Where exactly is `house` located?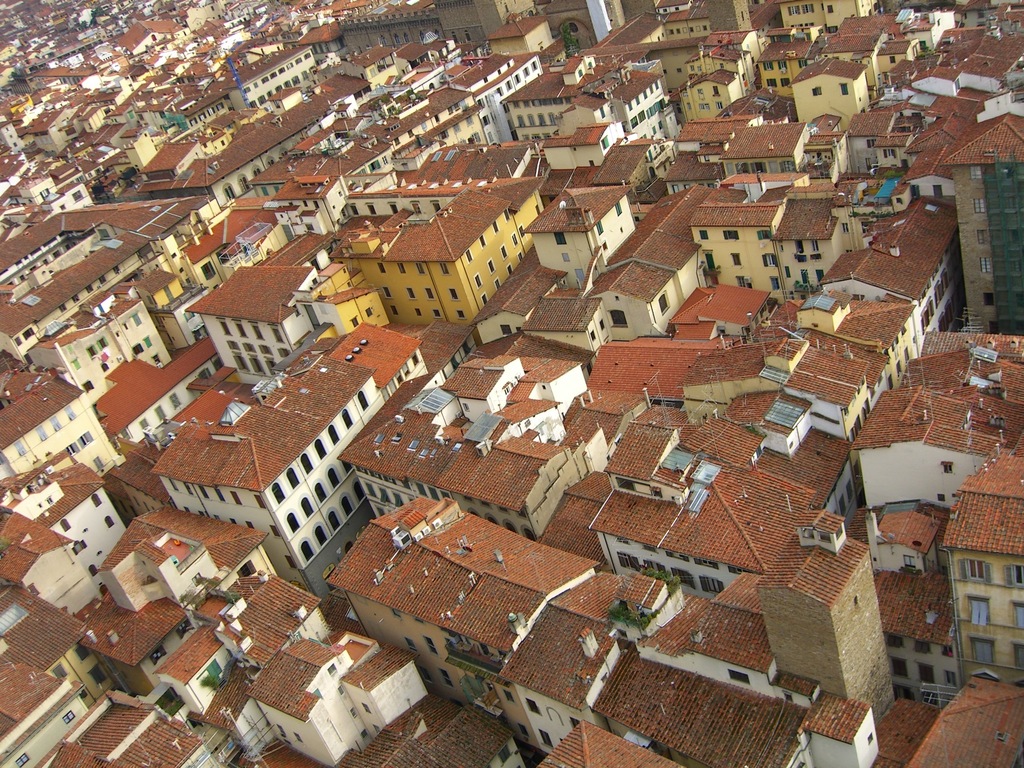
Its bounding box is bbox=[81, 36, 136, 100].
